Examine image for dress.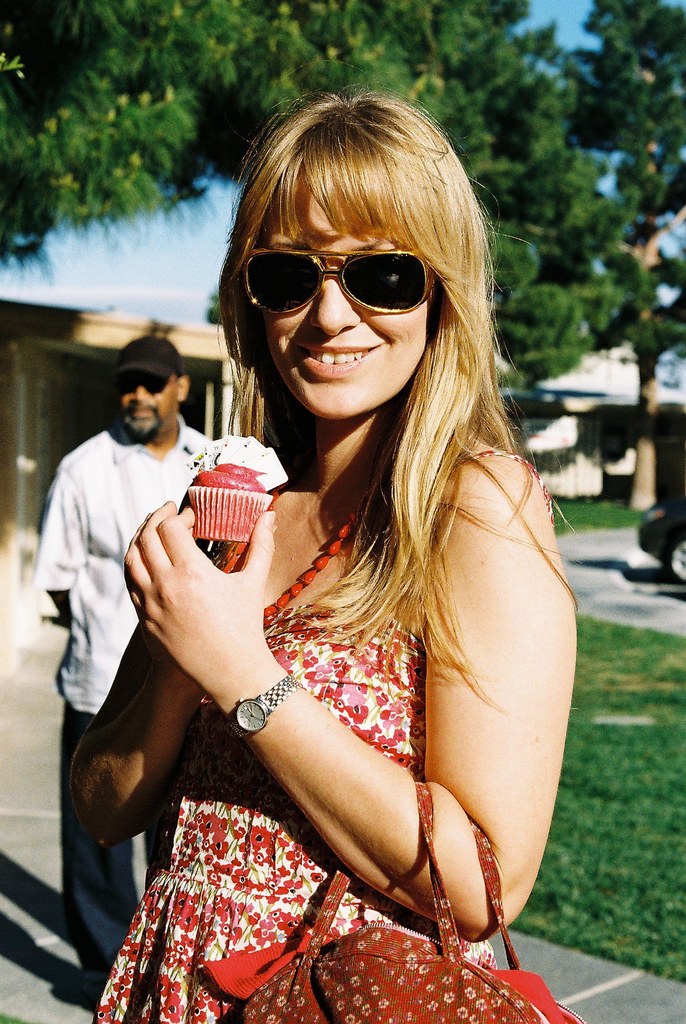
Examination result: bbox=[92, 450, 558, 1023].
